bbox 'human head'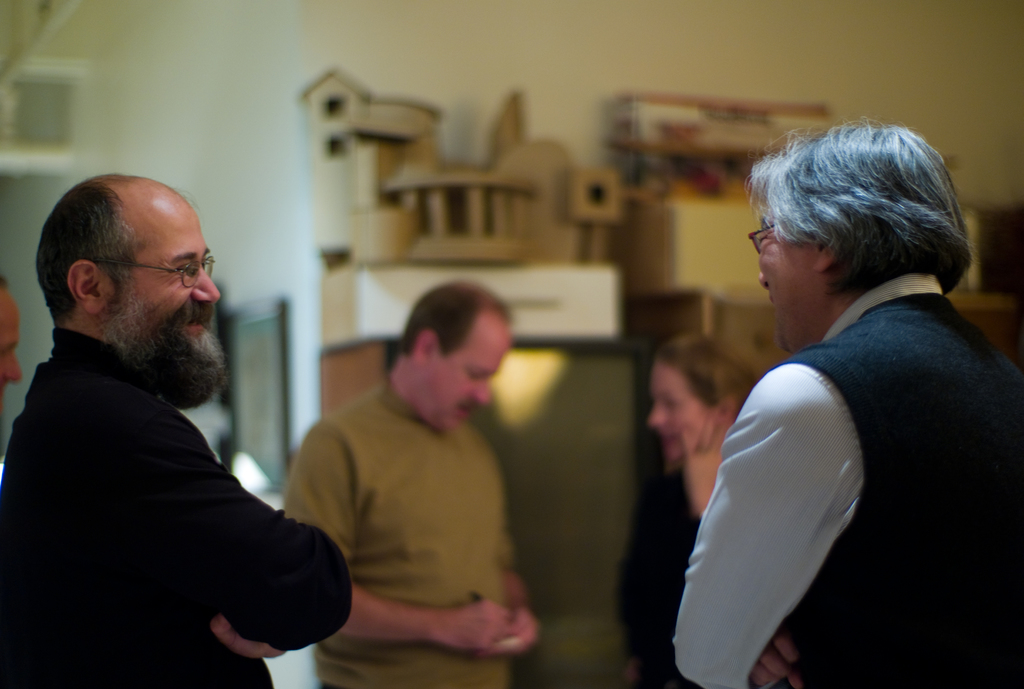
[653, 335, 754, 462]
